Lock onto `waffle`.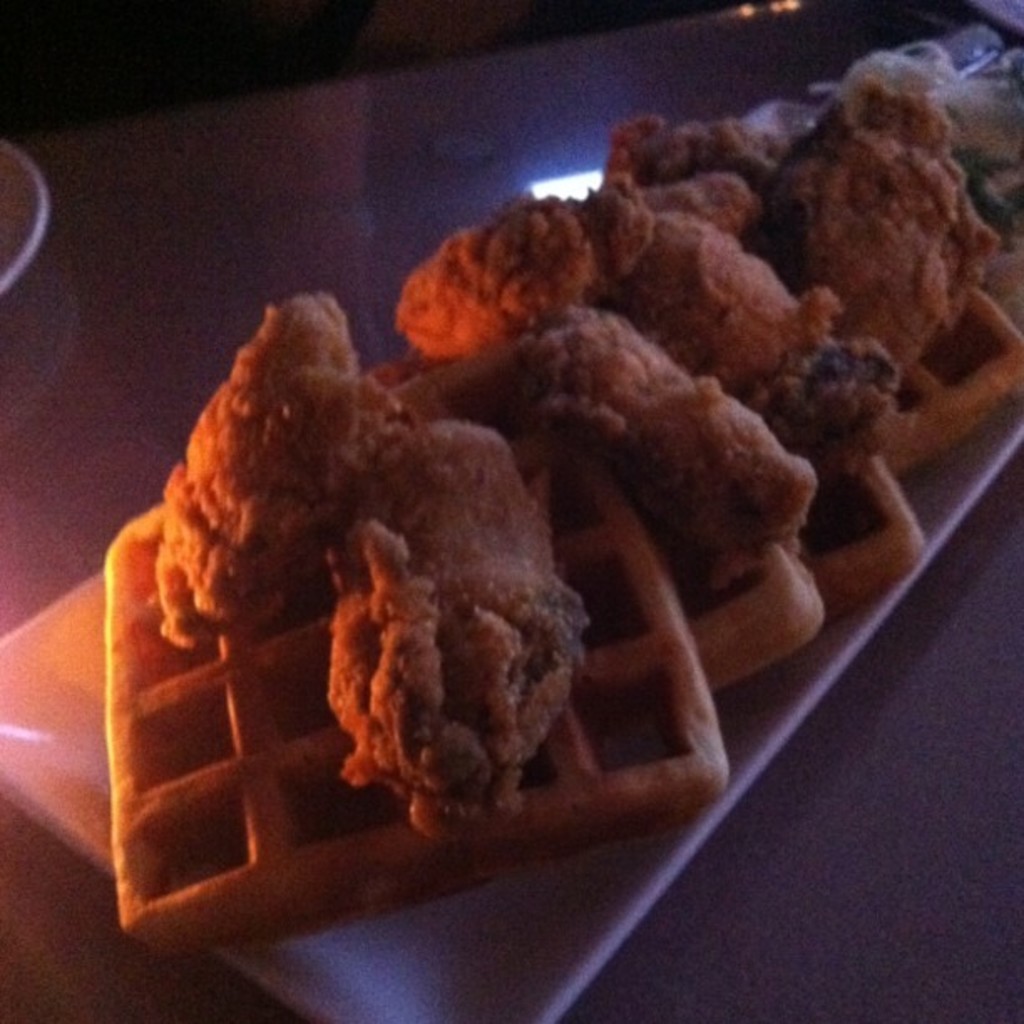
Locked: 798 433 925 612.
